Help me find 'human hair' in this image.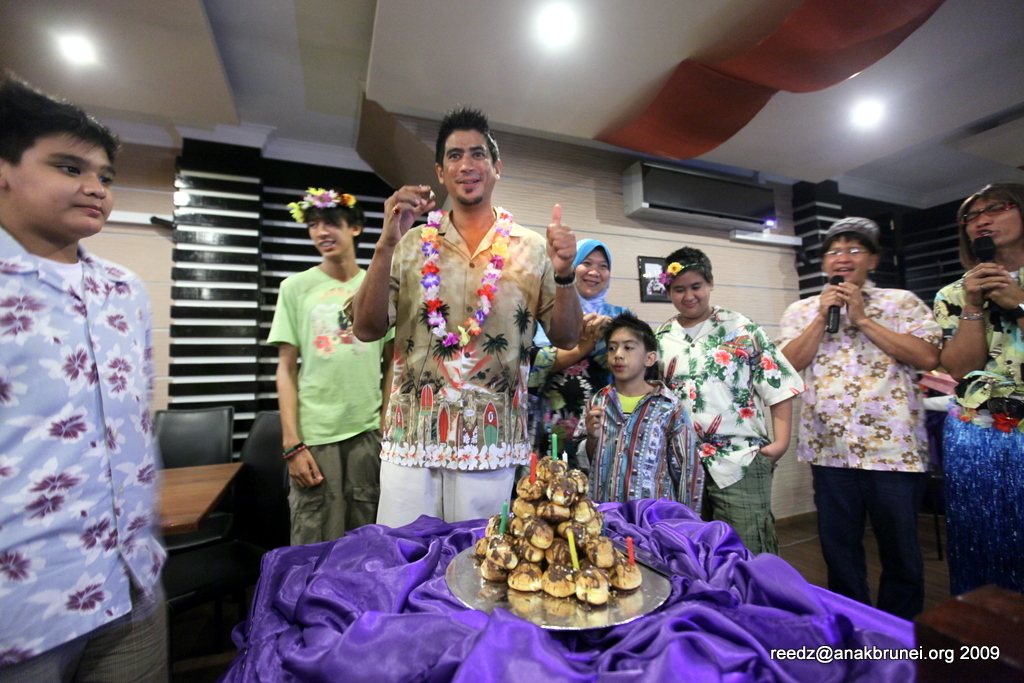
Found it: (x1=823, y1=235, x2=877, y2=272).
